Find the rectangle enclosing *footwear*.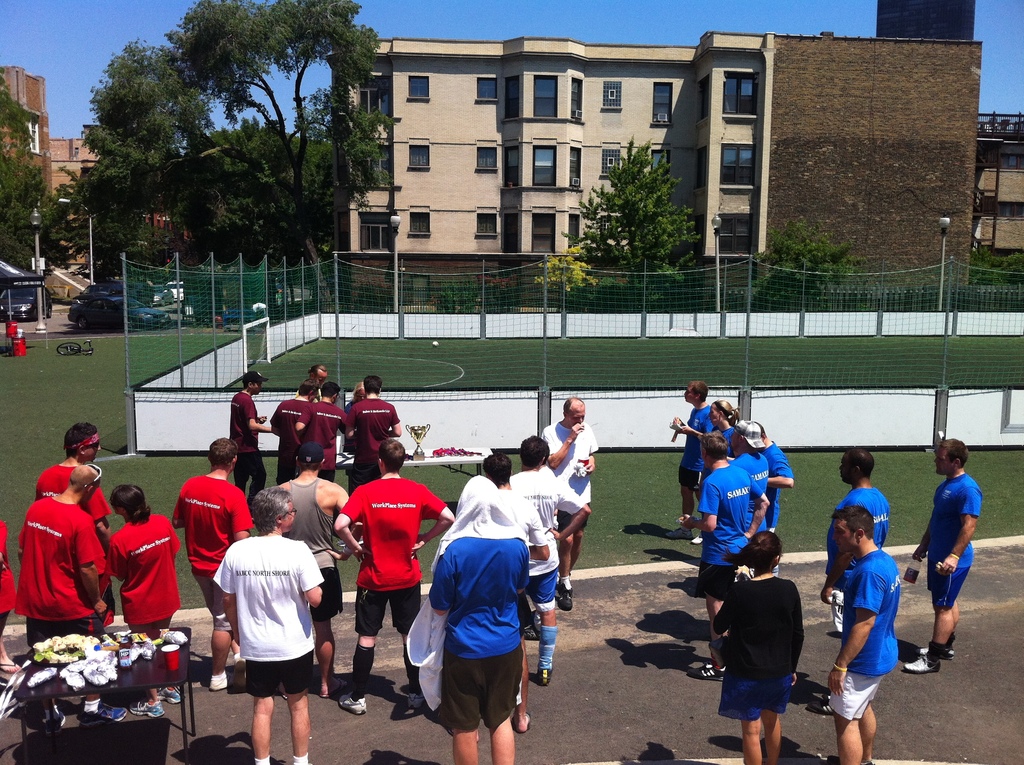
select_region(131, 700, 163, 718).
